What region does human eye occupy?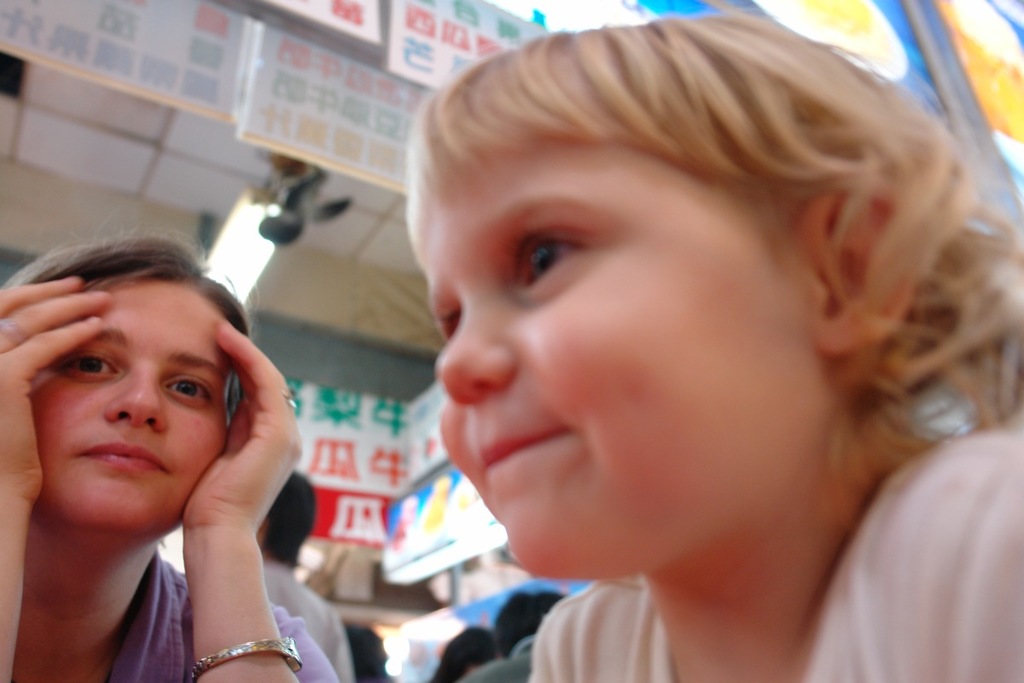
<bbox>58, 353, 124, 388</bbox>.
